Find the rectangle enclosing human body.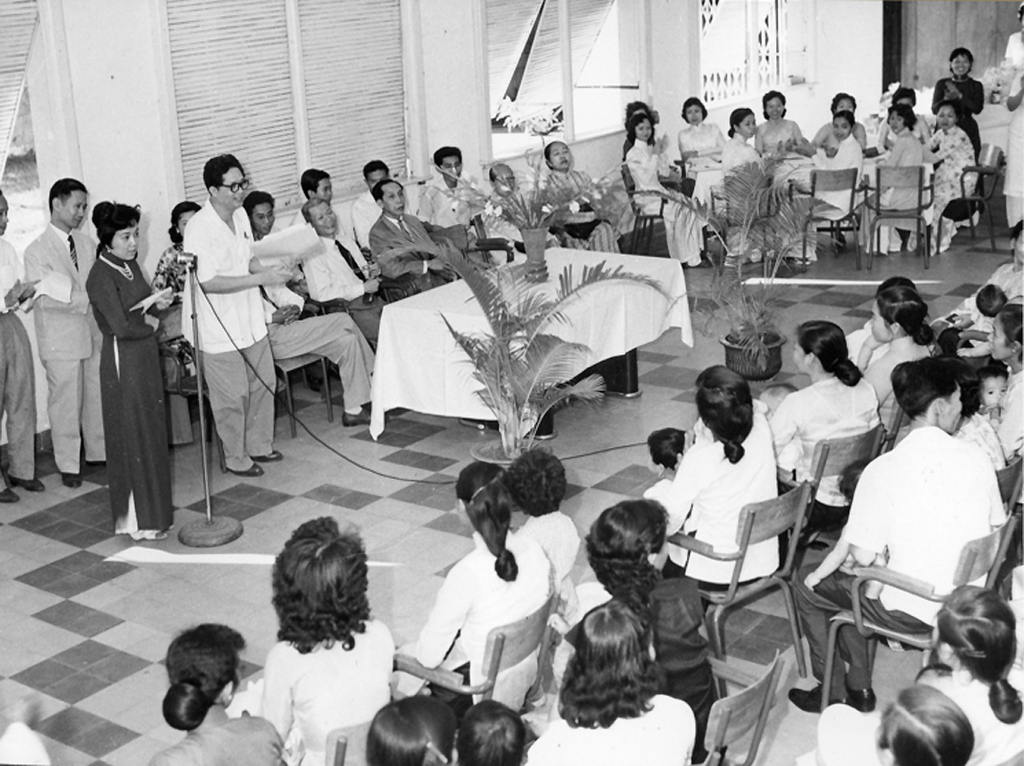
664,358,805,642.
